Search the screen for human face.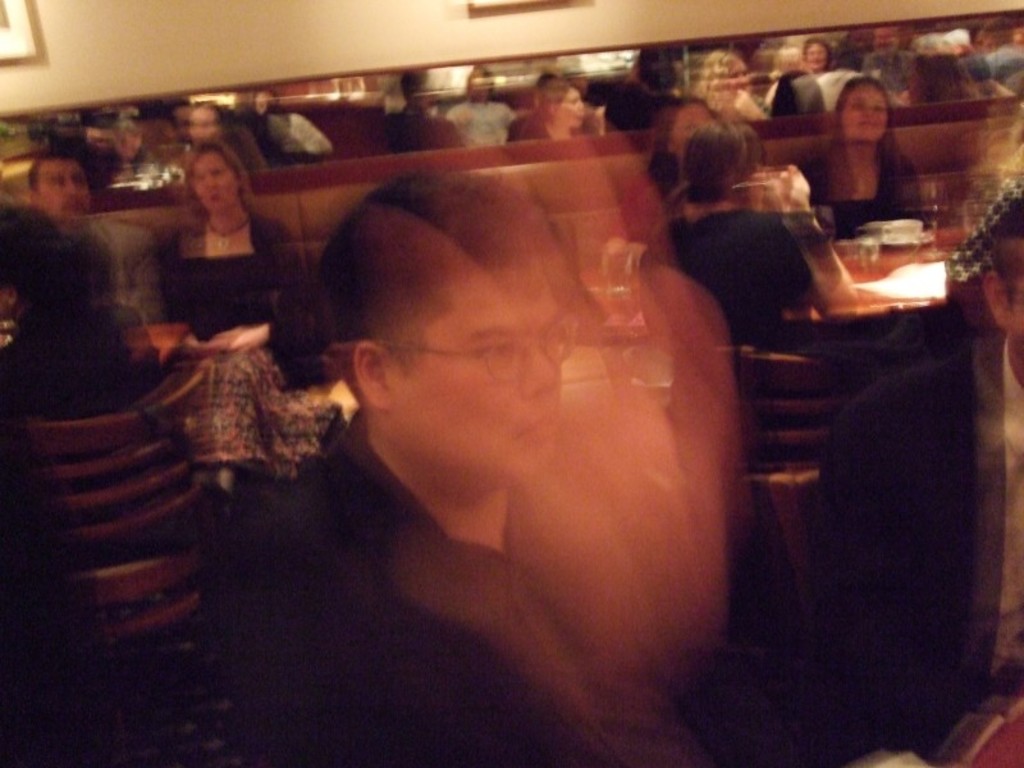
Found at pyautogui.locateOnScreen(195, 150, 244, 215).
